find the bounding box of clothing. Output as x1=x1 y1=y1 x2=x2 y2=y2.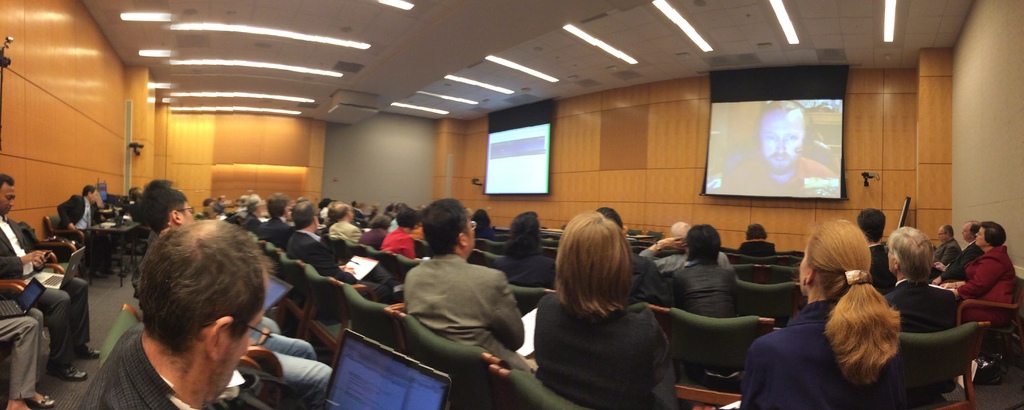
x1=886 y1=275 x2=961 y2=330.
